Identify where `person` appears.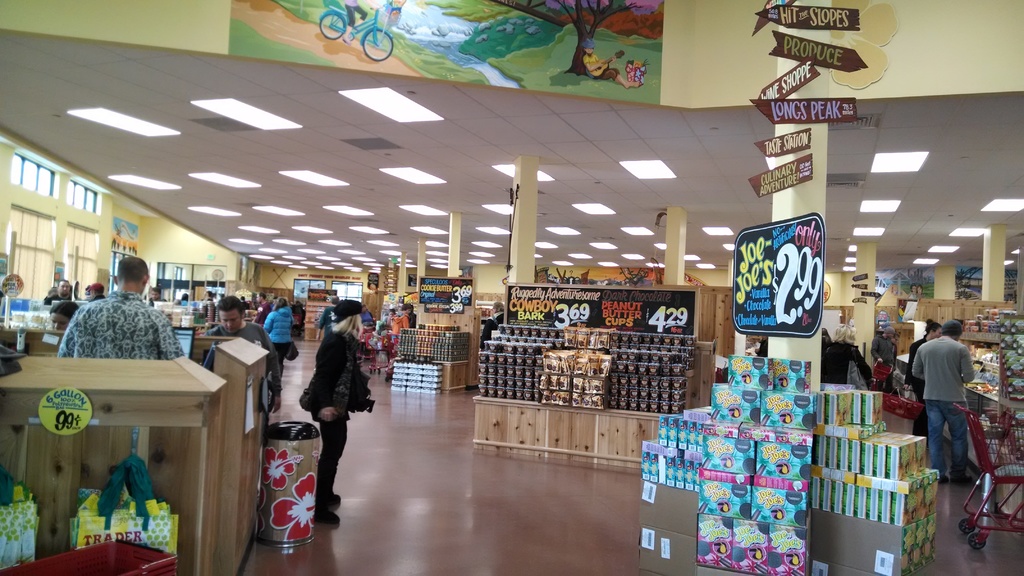
Appears at region(913, 319, 980, 487).
